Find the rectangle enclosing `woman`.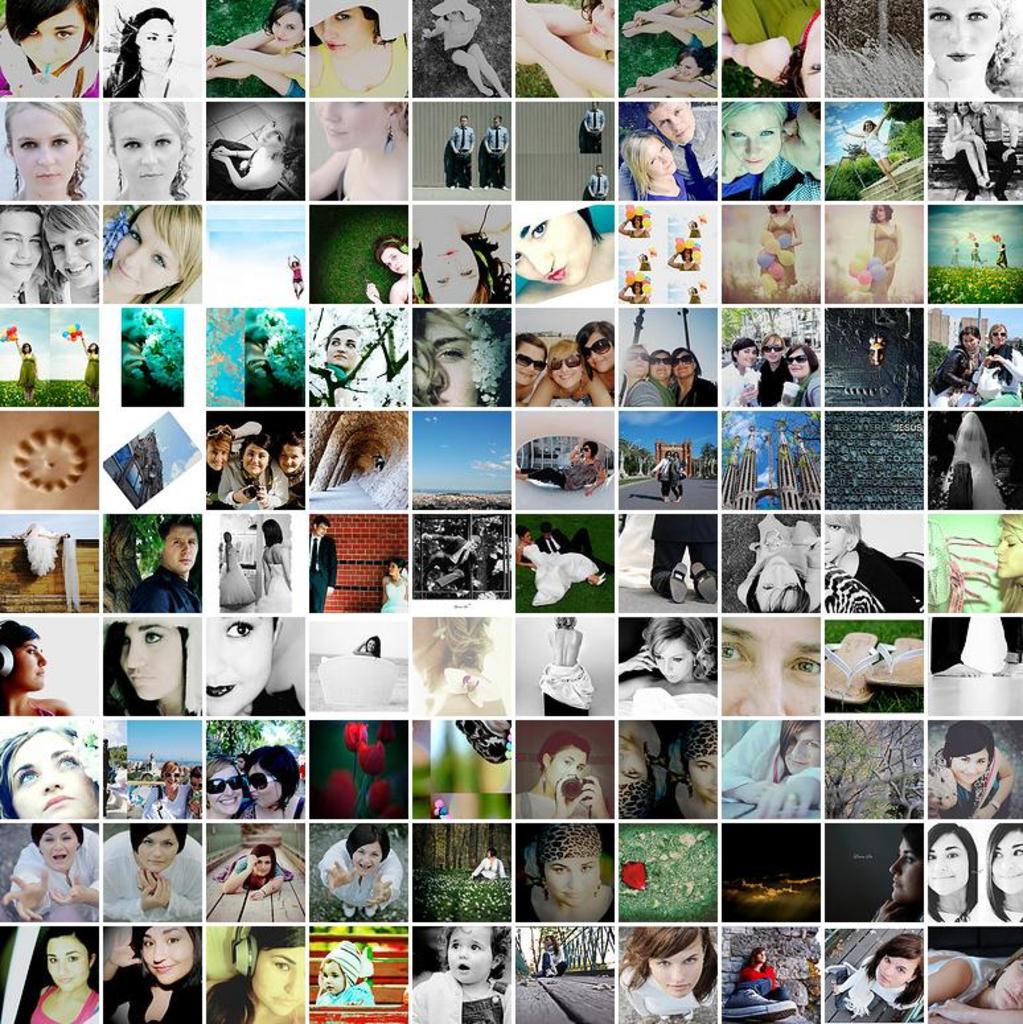
(991,242,1011,270).
